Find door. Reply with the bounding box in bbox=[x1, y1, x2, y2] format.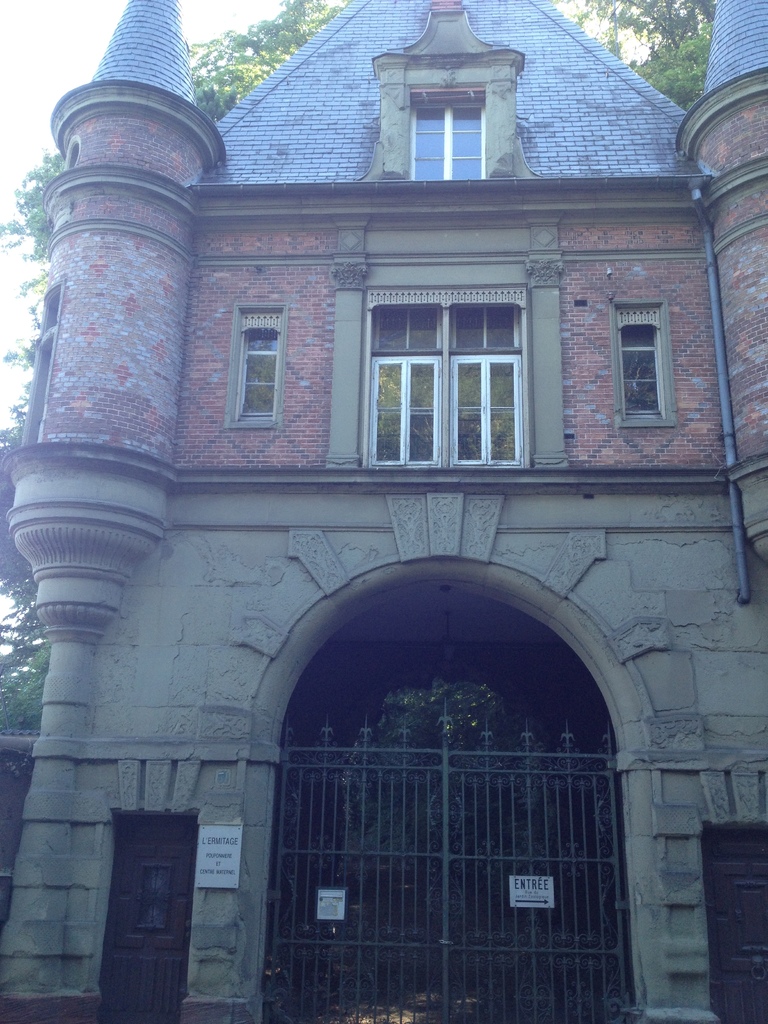
bbox=[714, 863, 767, 1023].
